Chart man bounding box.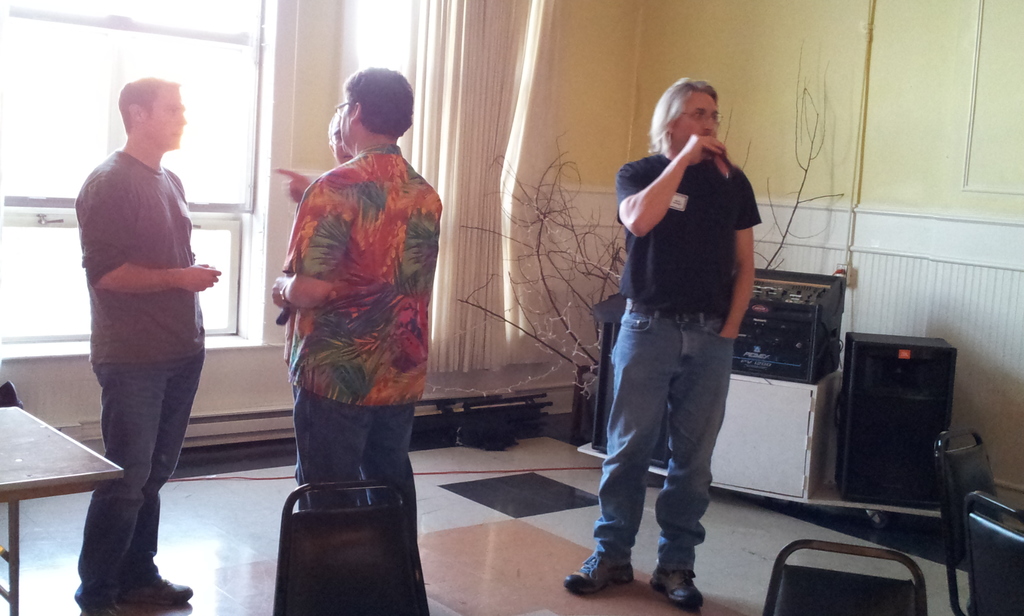
Charted: 268/63/451/515.
